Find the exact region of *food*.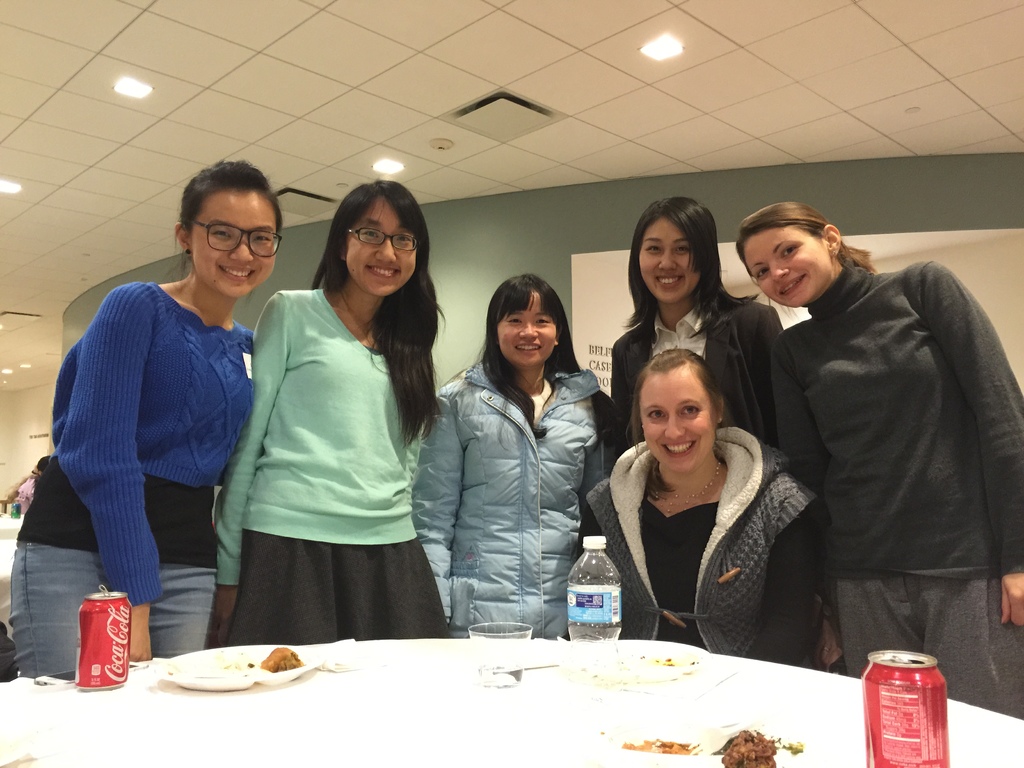
Exact region: 724, 728, 778, 767.
